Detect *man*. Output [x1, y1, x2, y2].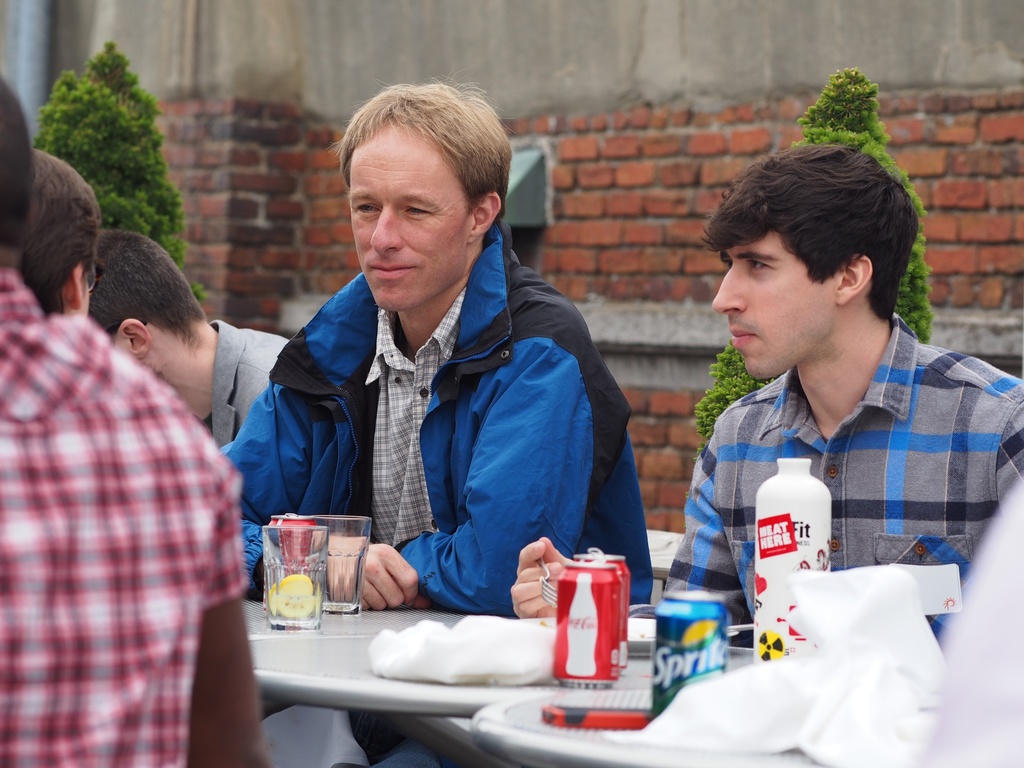
[223, 74, 653, 767].
